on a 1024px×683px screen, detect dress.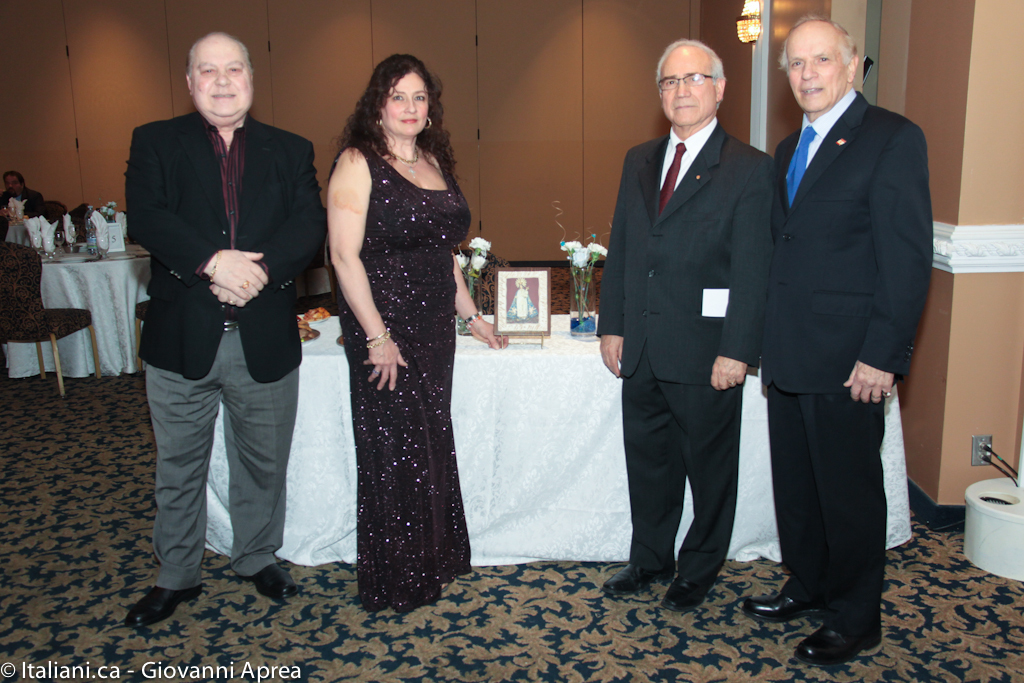
332/154/472/610.
